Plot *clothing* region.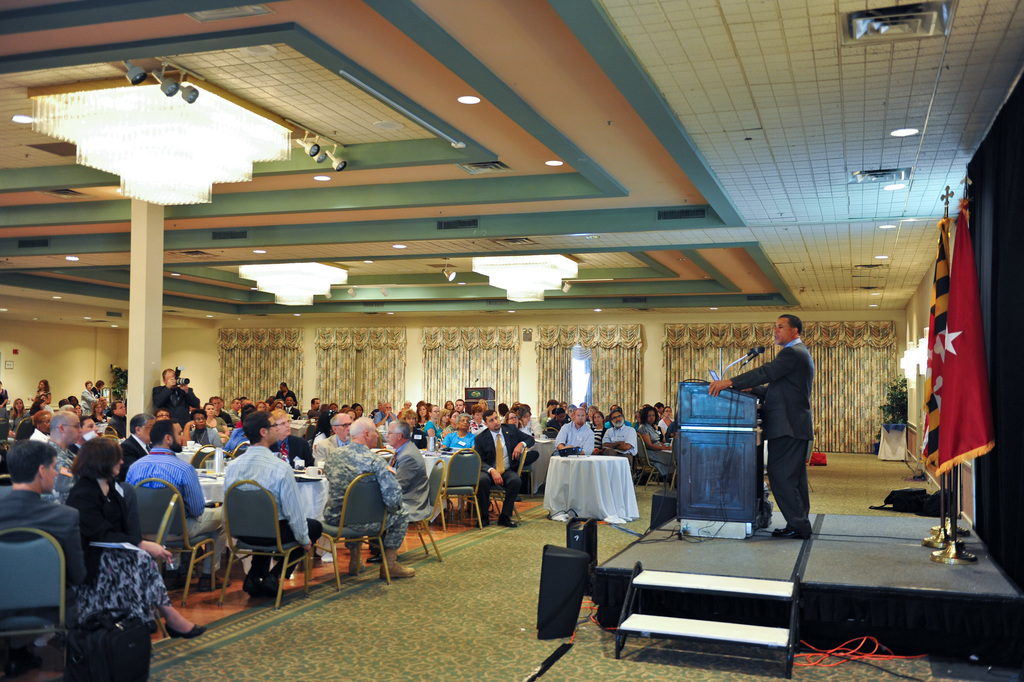
Plotted at 314:443:399:543.
